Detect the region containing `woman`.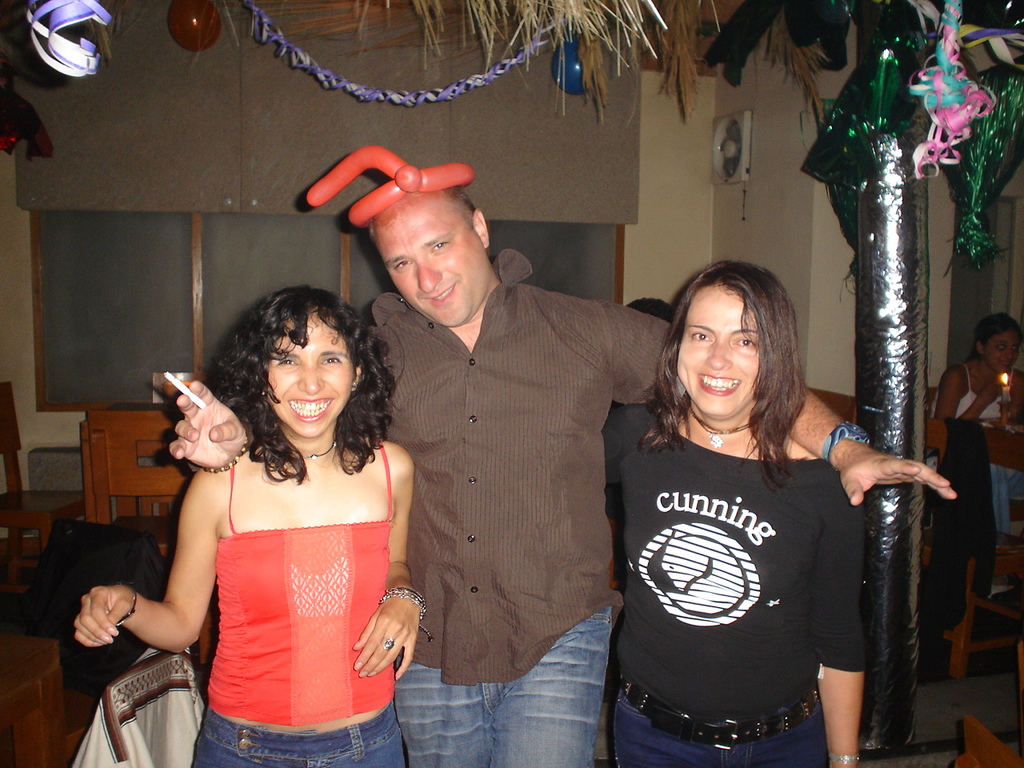
<box>930,311,1023,447</box>.
